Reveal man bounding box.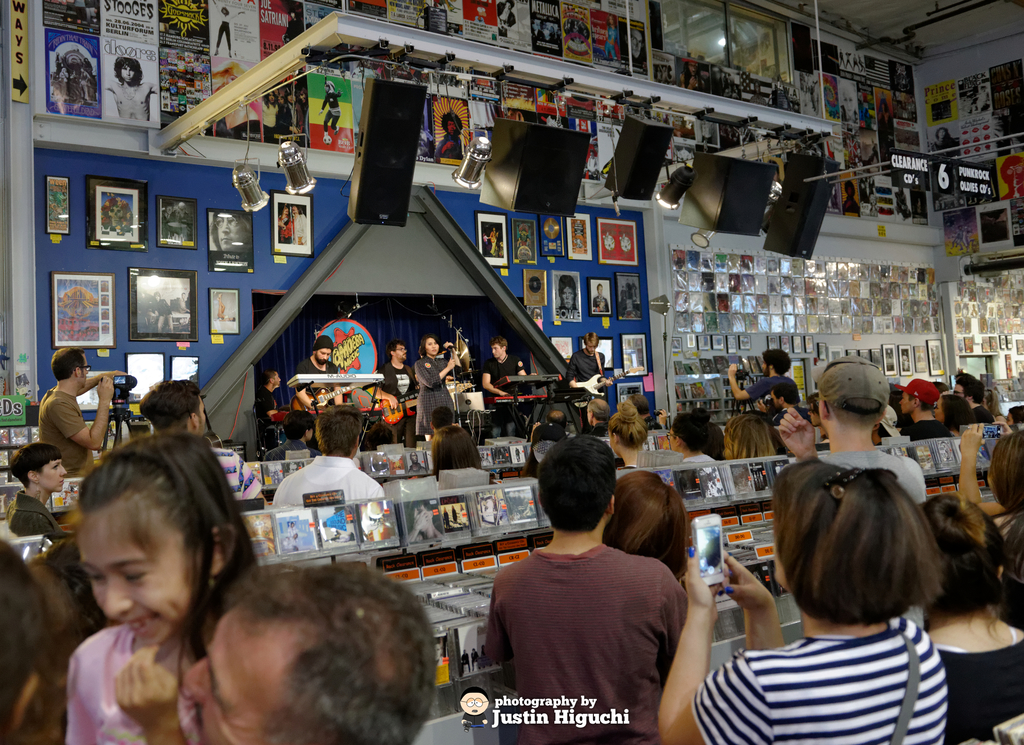
Revealed: [left=276, top=203, right=290, bottom=243].
